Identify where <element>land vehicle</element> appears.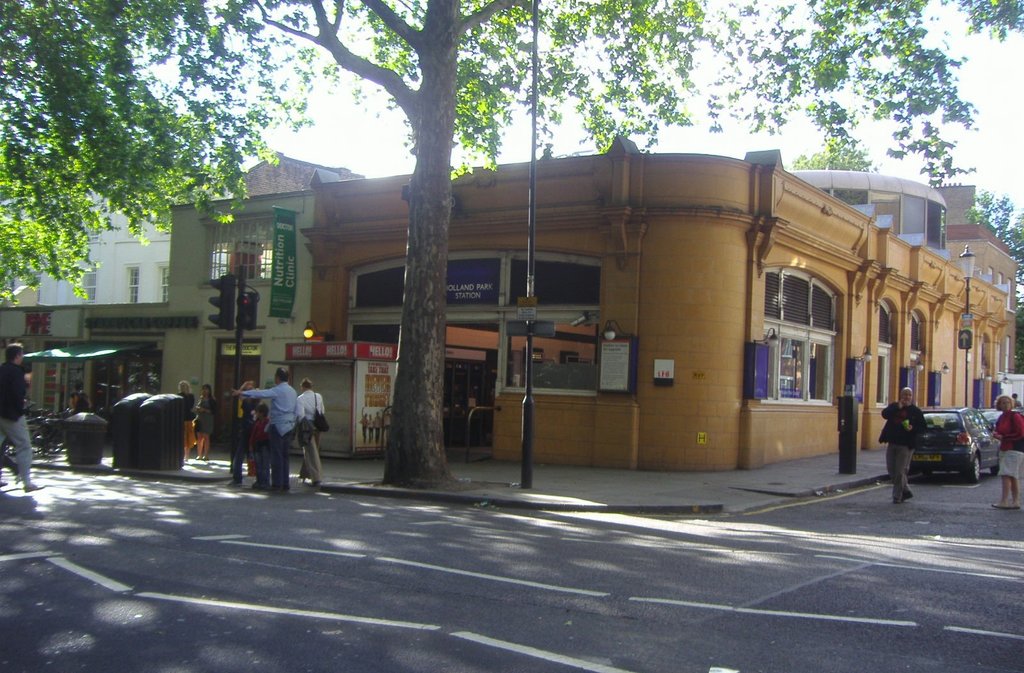
Appears at [left=884, top=409, right=1001, bottom=479].
